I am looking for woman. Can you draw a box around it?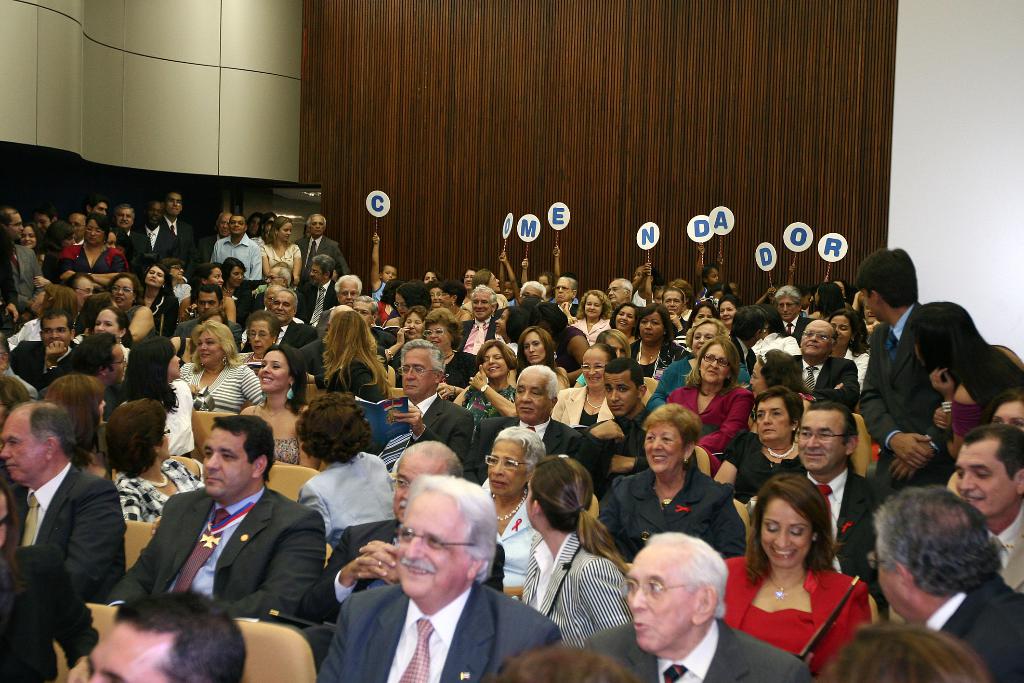
Sure, the bounding box is 44,378,107,475.
